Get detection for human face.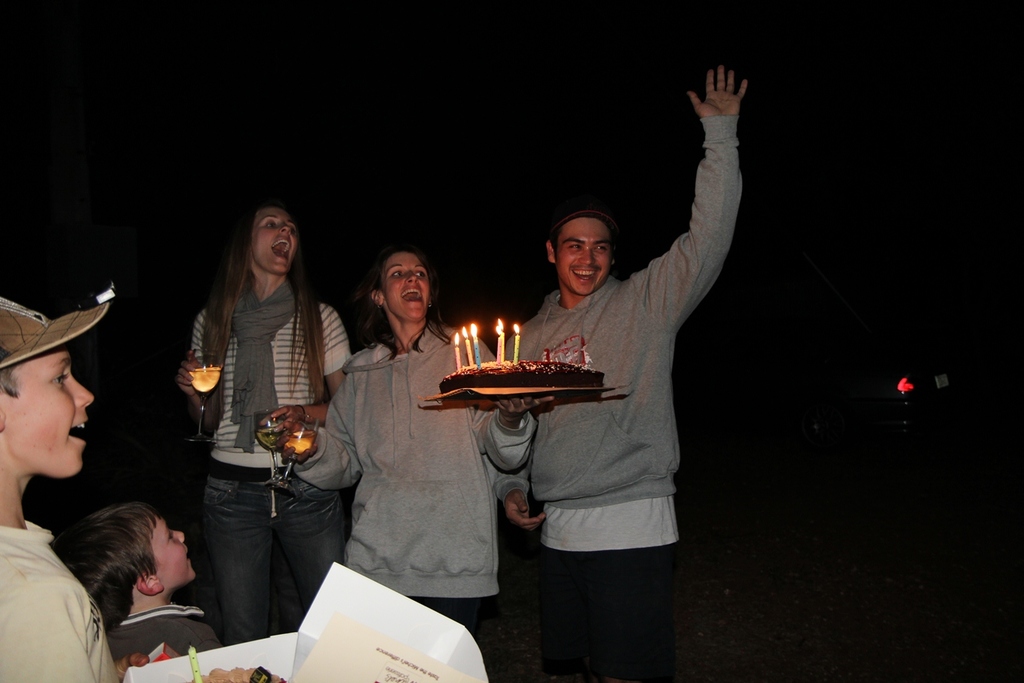
Detection: region(9, 347, 96, 477).
